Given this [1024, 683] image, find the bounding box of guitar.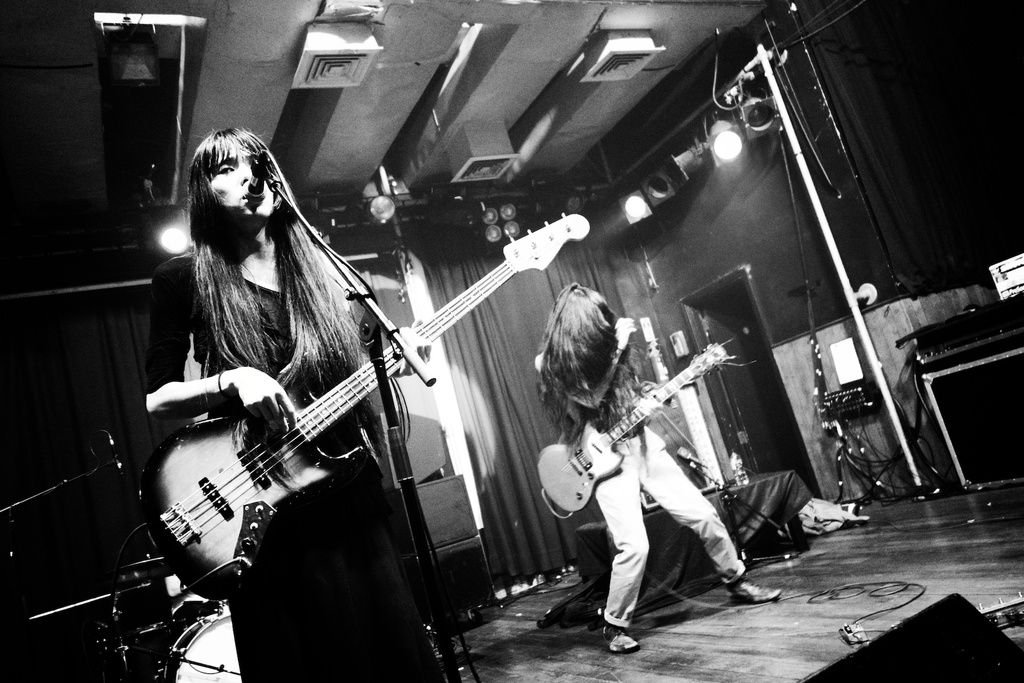
540,340,728,514.
